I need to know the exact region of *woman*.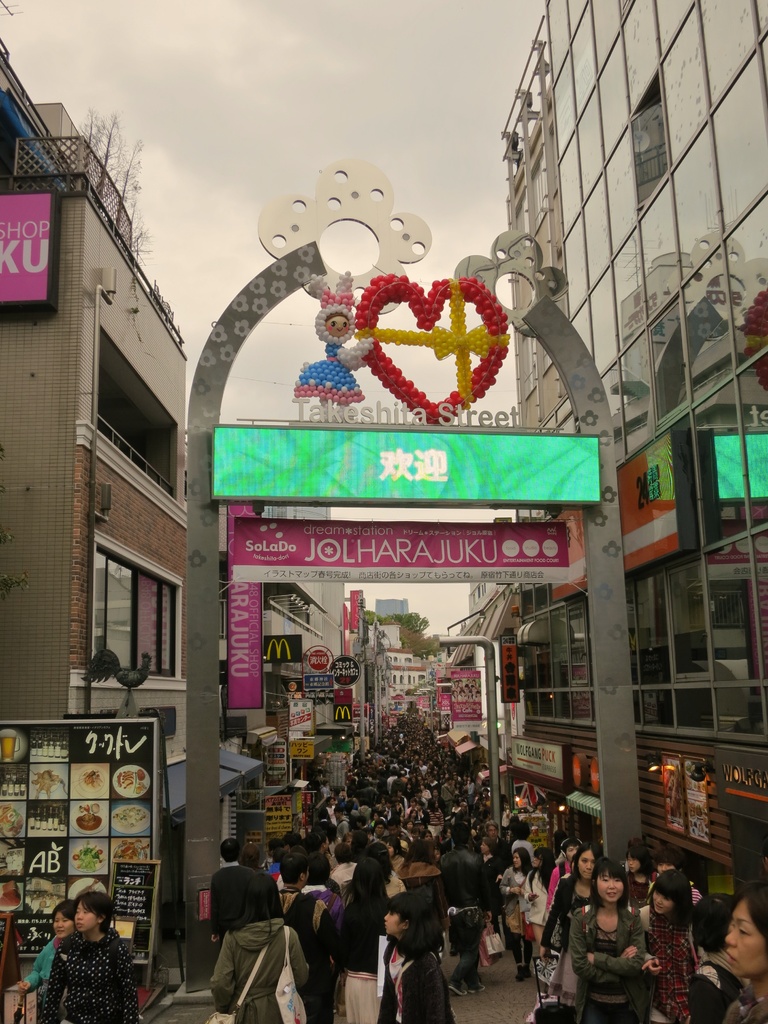
Region: l=524, t=845, r=560, b=948.
